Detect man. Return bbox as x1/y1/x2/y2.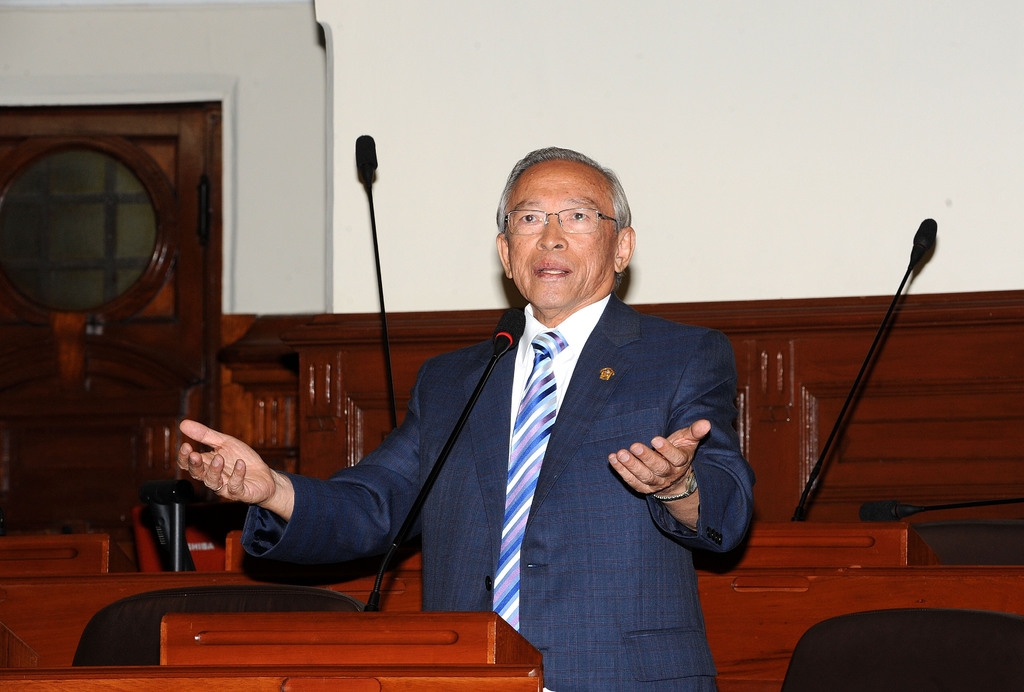
259/152/751/662.
